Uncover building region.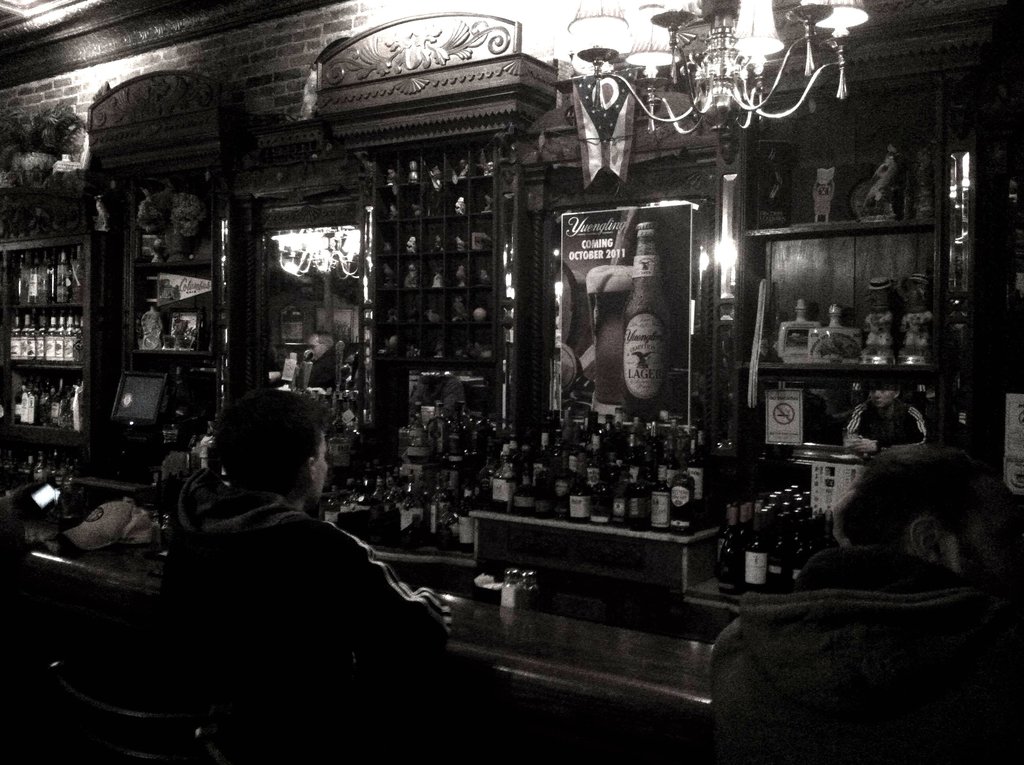
Uncovered: 0,0,1023,764.
